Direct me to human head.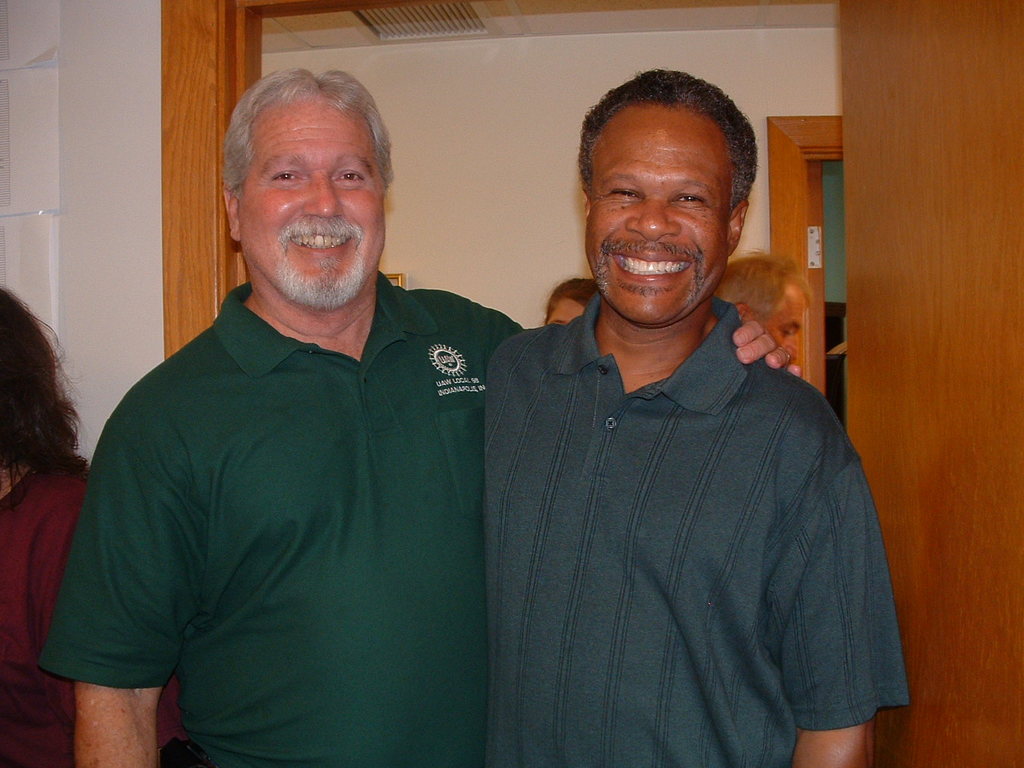
Direction: (x1=562, y1=63, x2=761, y2=326).
